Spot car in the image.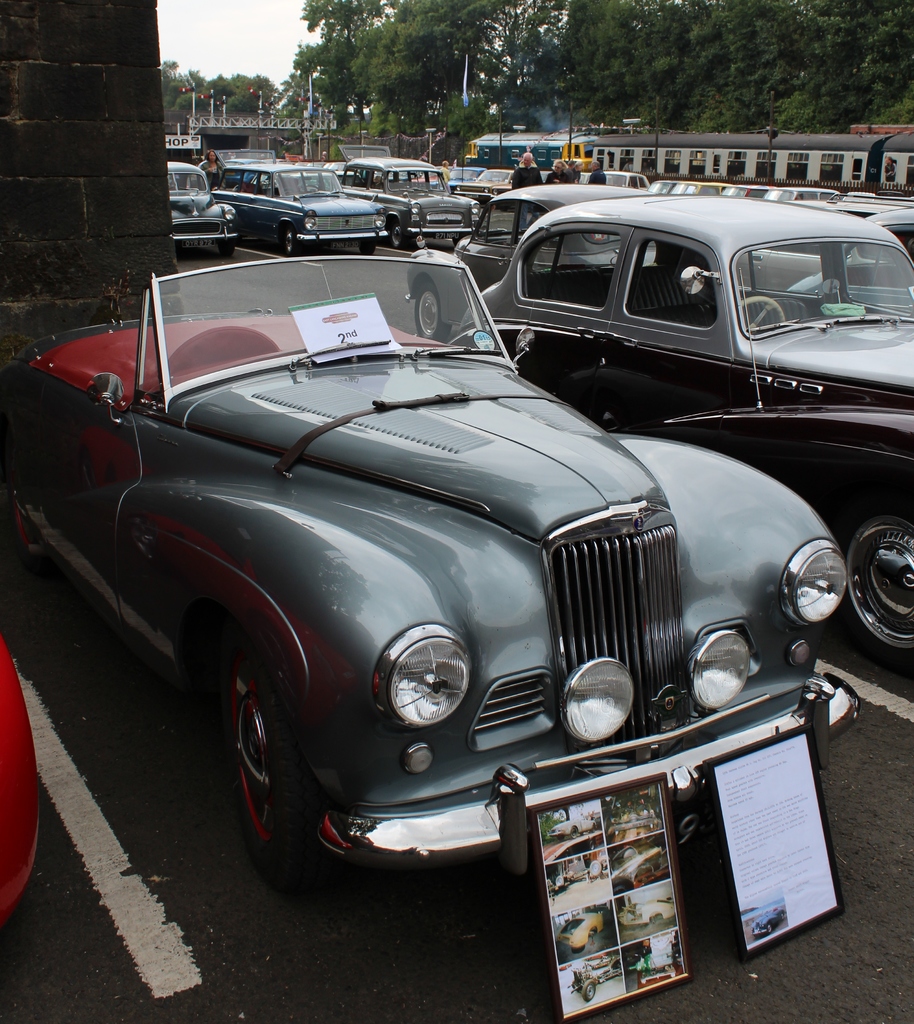
car found at locate(165, 132, 913, 257).
